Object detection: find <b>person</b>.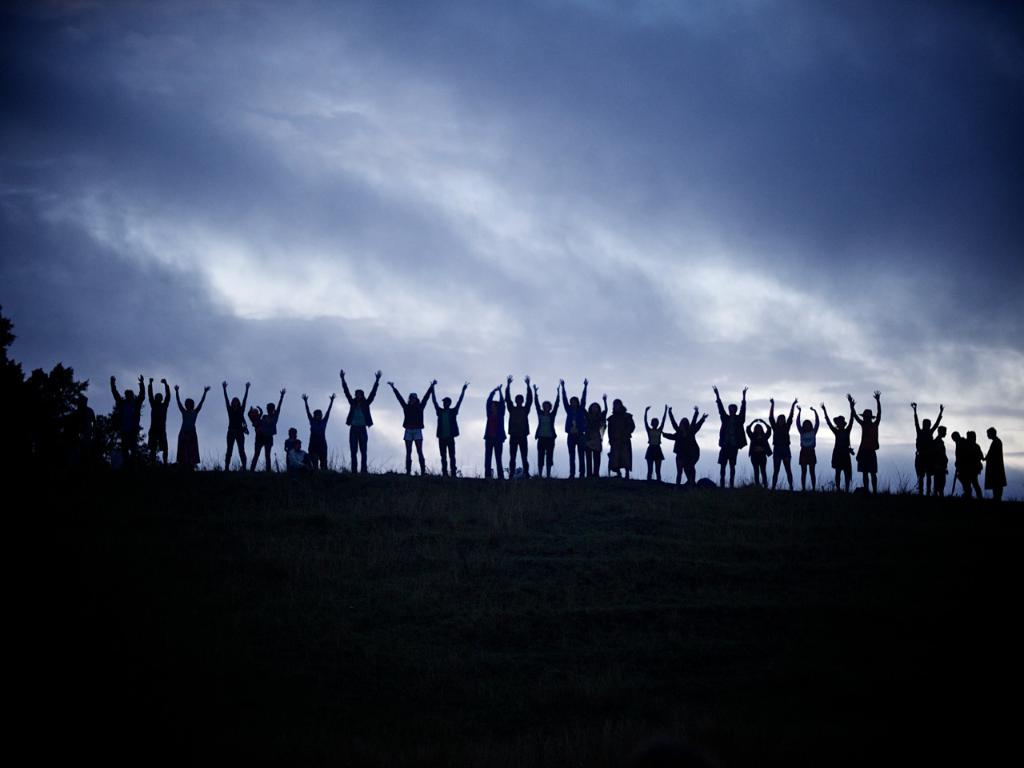
box(476, 374, 506, 478).
